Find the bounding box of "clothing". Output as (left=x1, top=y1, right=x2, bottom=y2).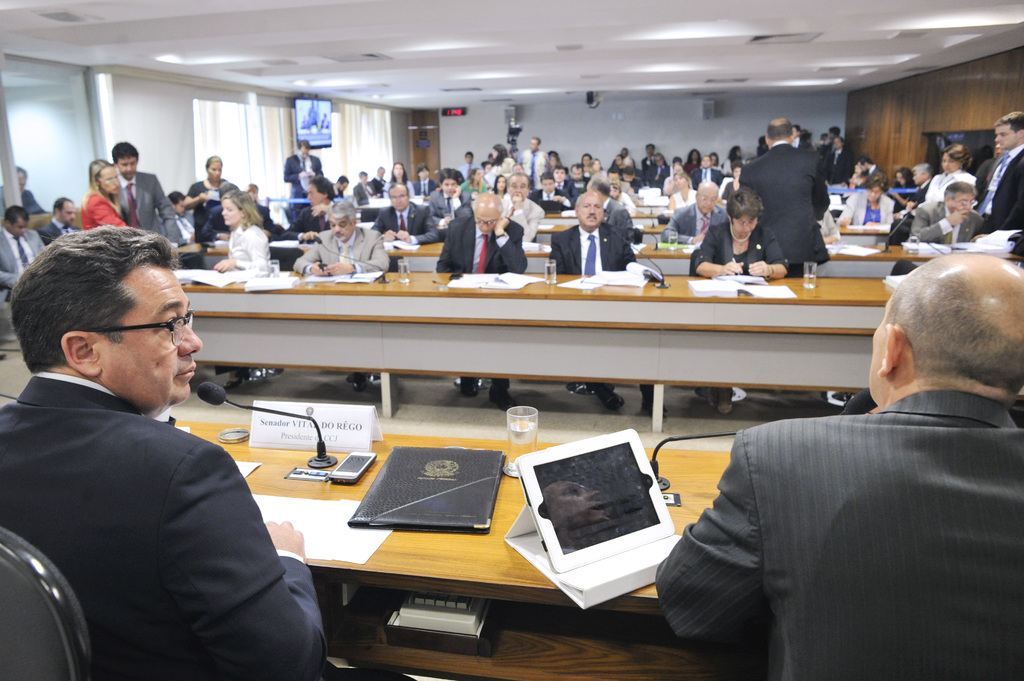
(left=928, top=166, right=978, bottom=204).
